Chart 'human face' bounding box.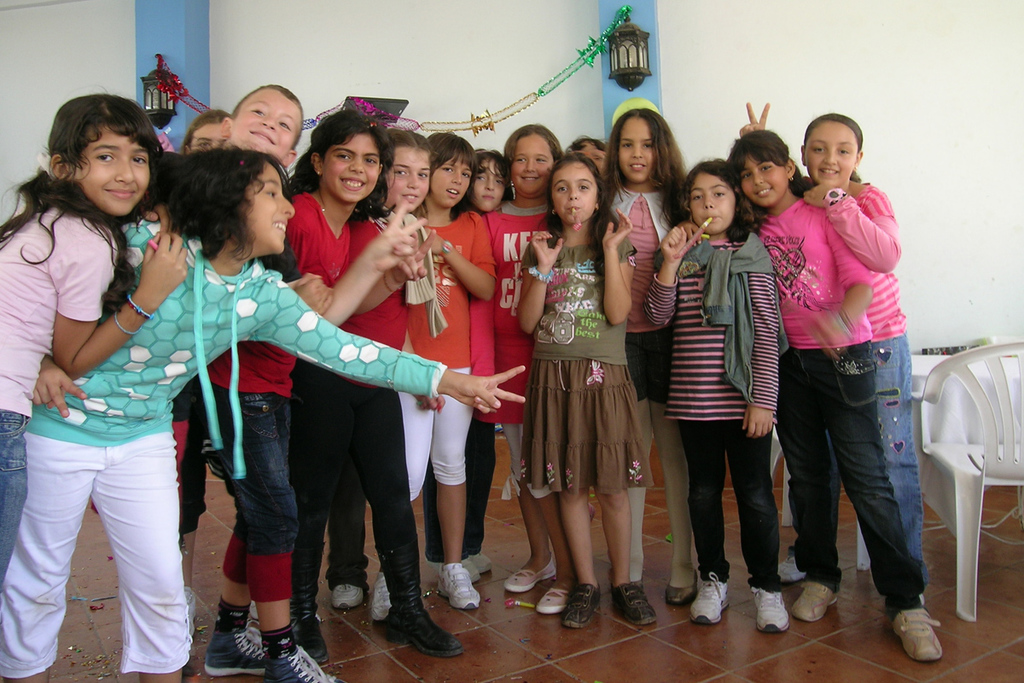
Charted: select_region(323, 131, 381, 204).
